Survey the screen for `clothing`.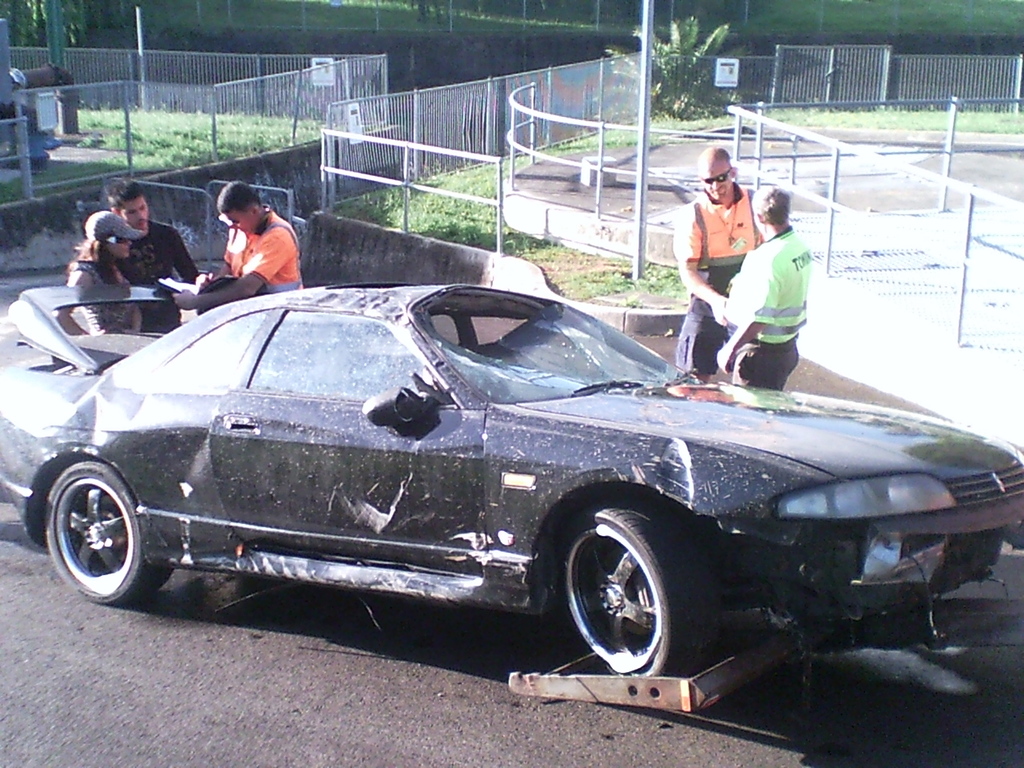
Survey found: x1=119 y1=220 x2=198 y2=332.
